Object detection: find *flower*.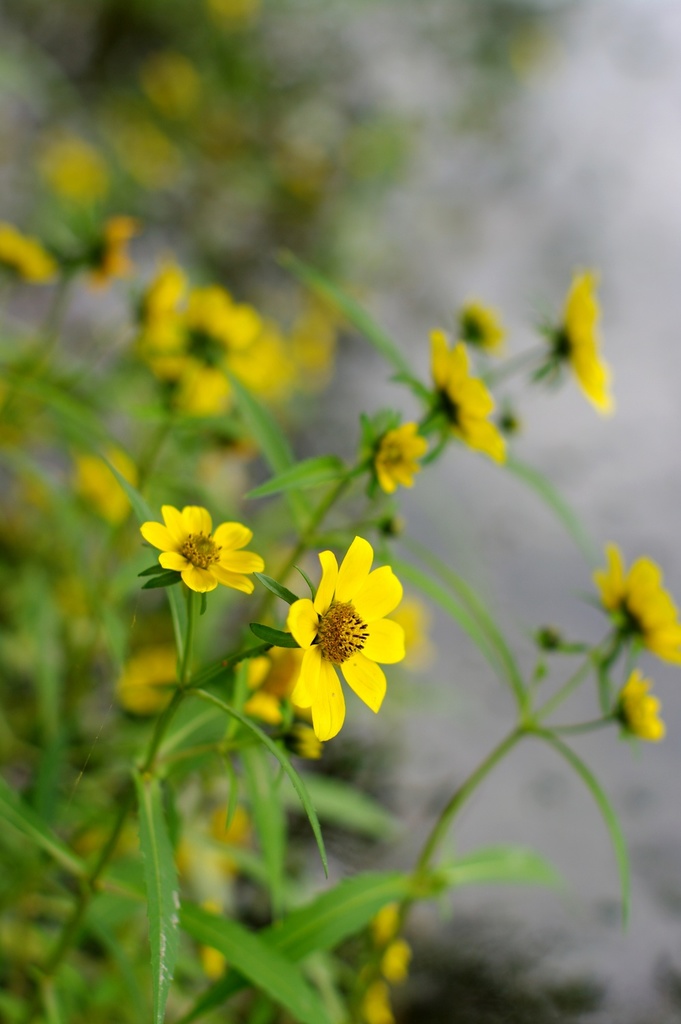
l=460, t=300, r=505, b=356.
